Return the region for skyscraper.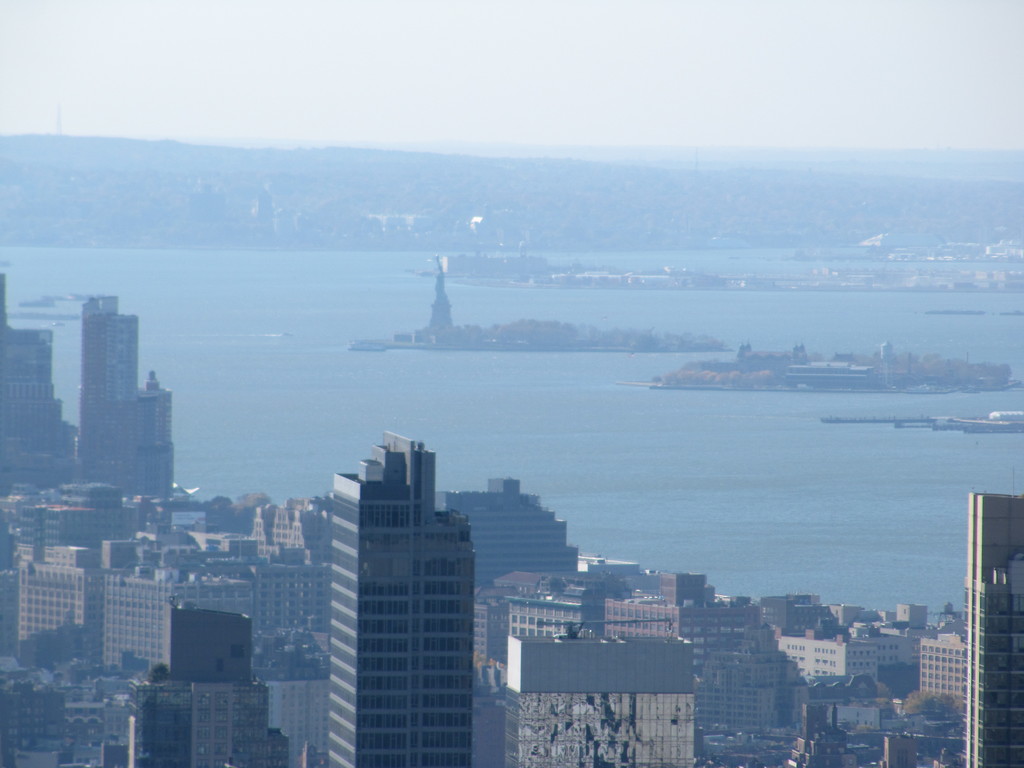
[x1=76, y1=290, x2=182, y2=528].
